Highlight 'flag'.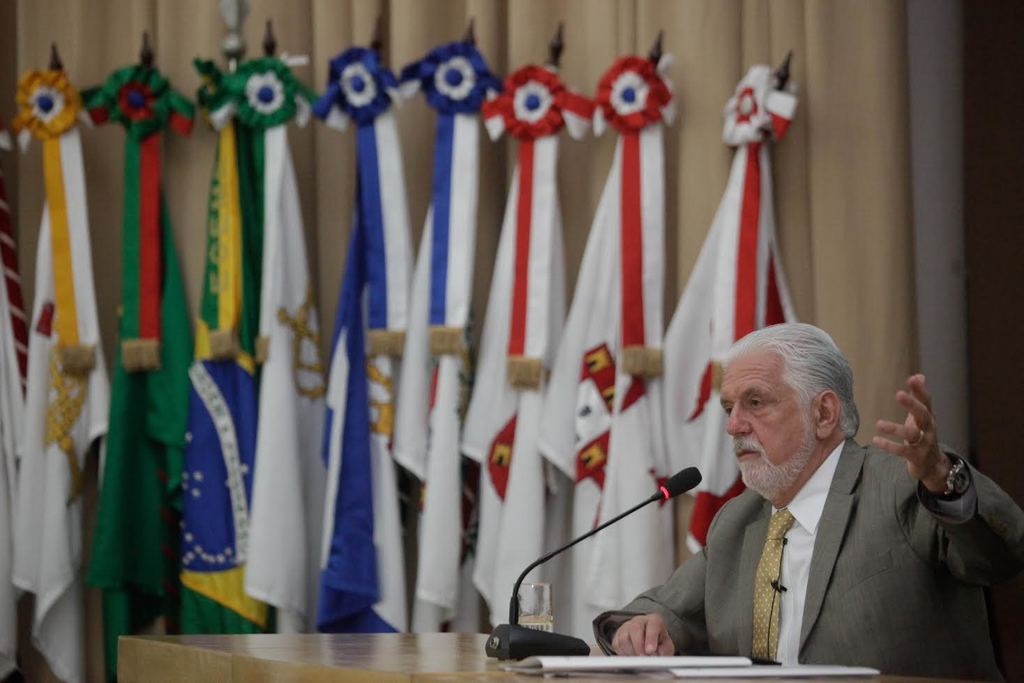
Highlighted region: rect(445, 1, 588, 636).
